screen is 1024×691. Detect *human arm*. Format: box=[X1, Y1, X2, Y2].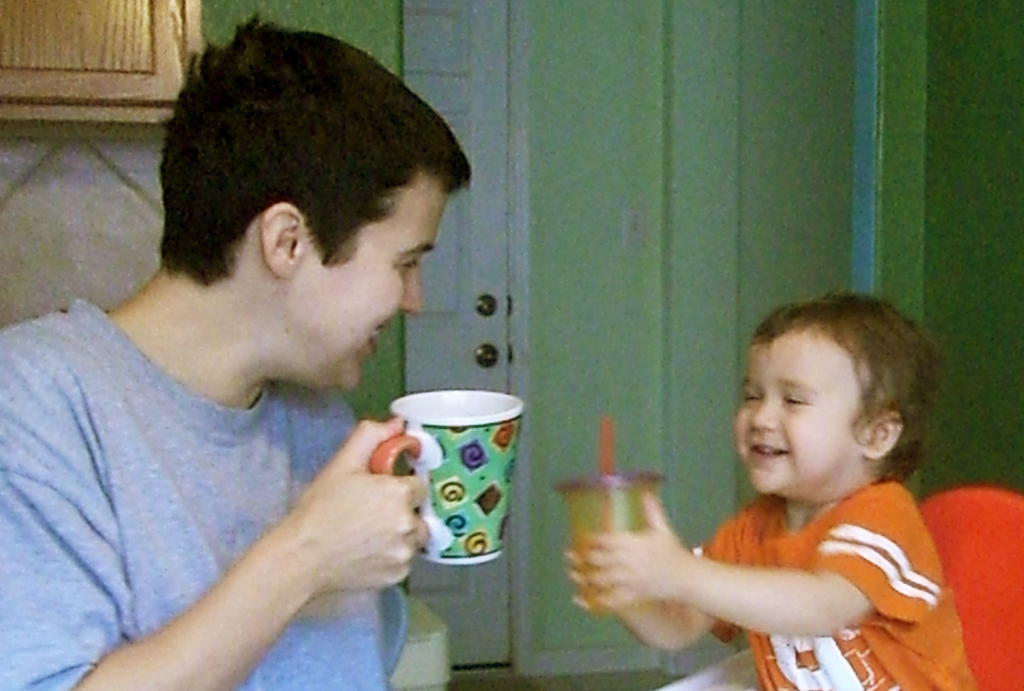
box=[0, 324, 429, 687].
